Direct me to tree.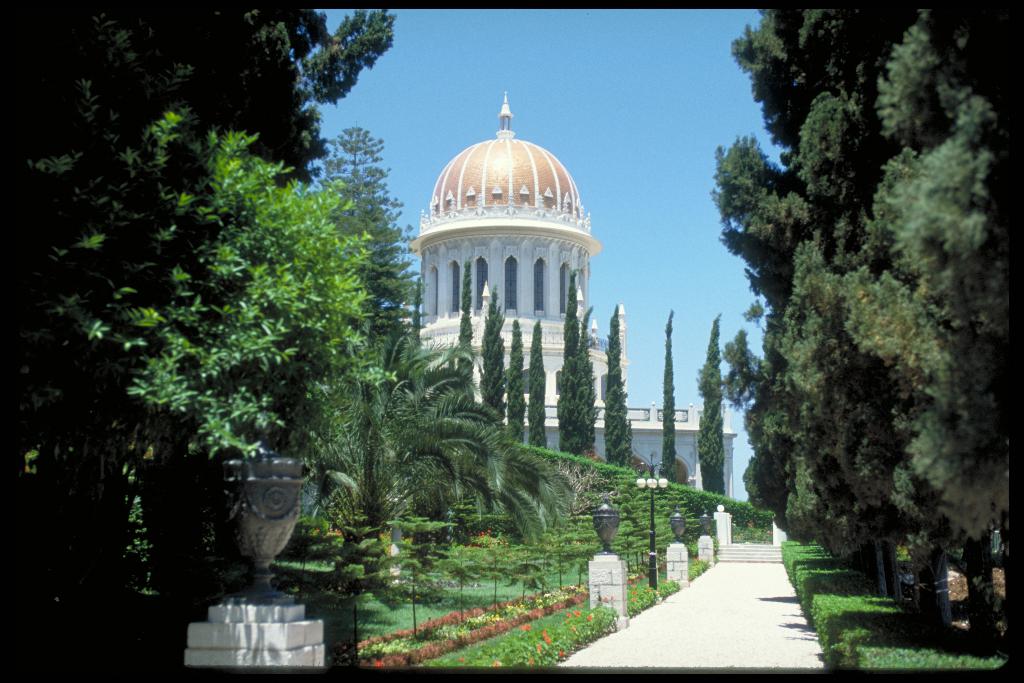
Direction: (554, 278, 582, 471).
